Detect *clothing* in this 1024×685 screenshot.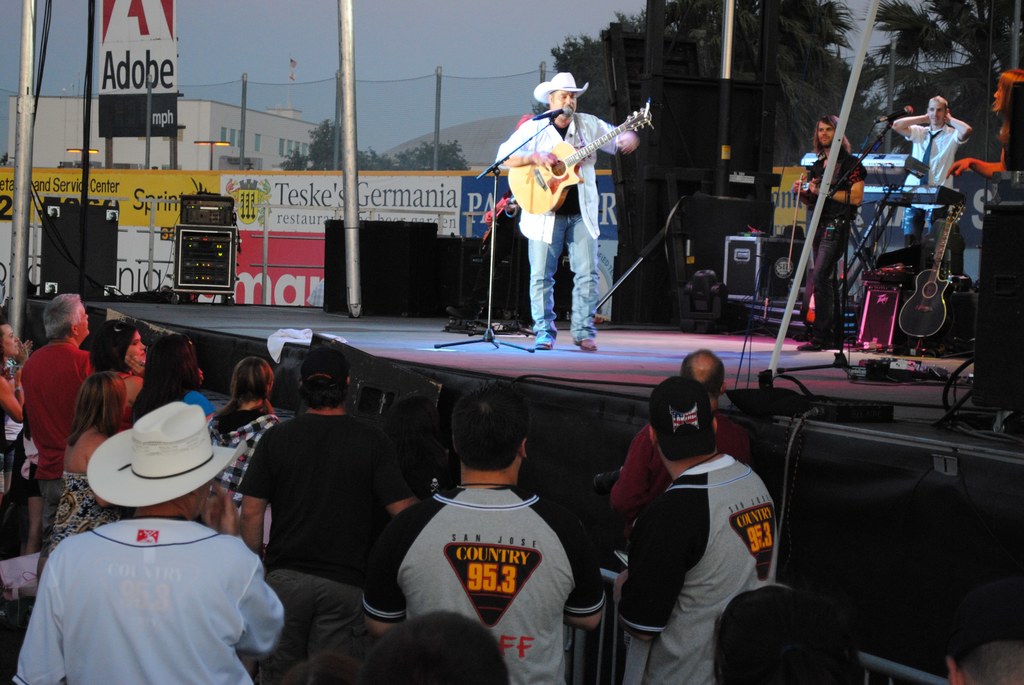
Detection: bbox=[621, 420, 660, 508].
